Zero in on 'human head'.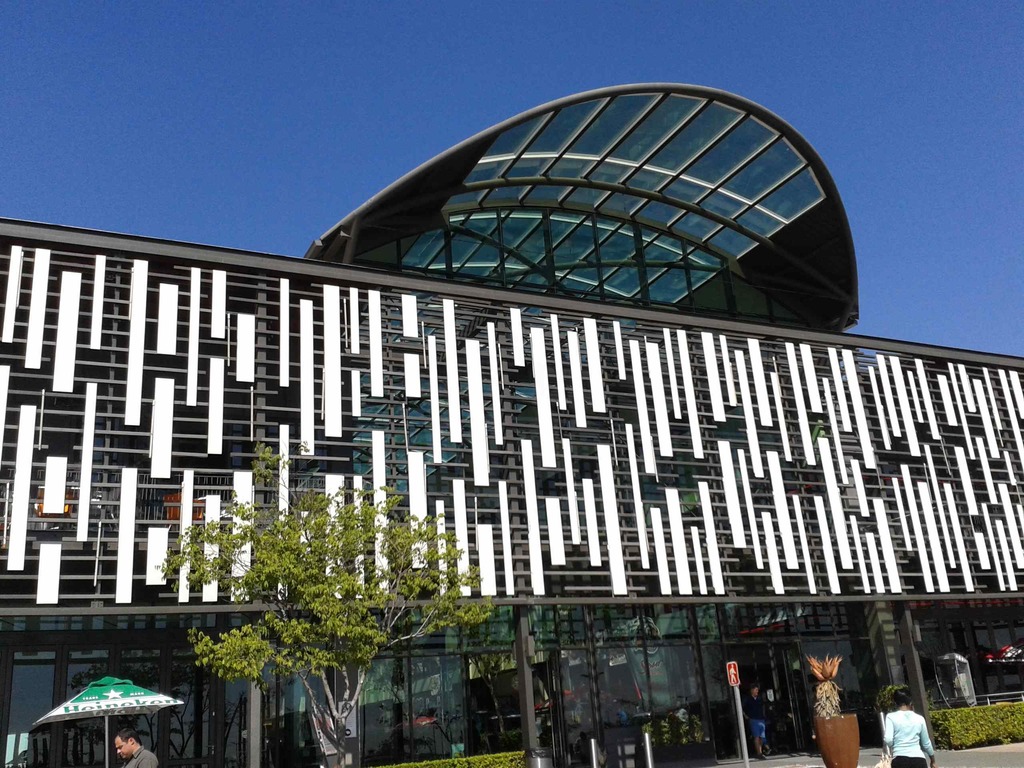
Zeroed in: l=115, t=730, r=136, b=764.
